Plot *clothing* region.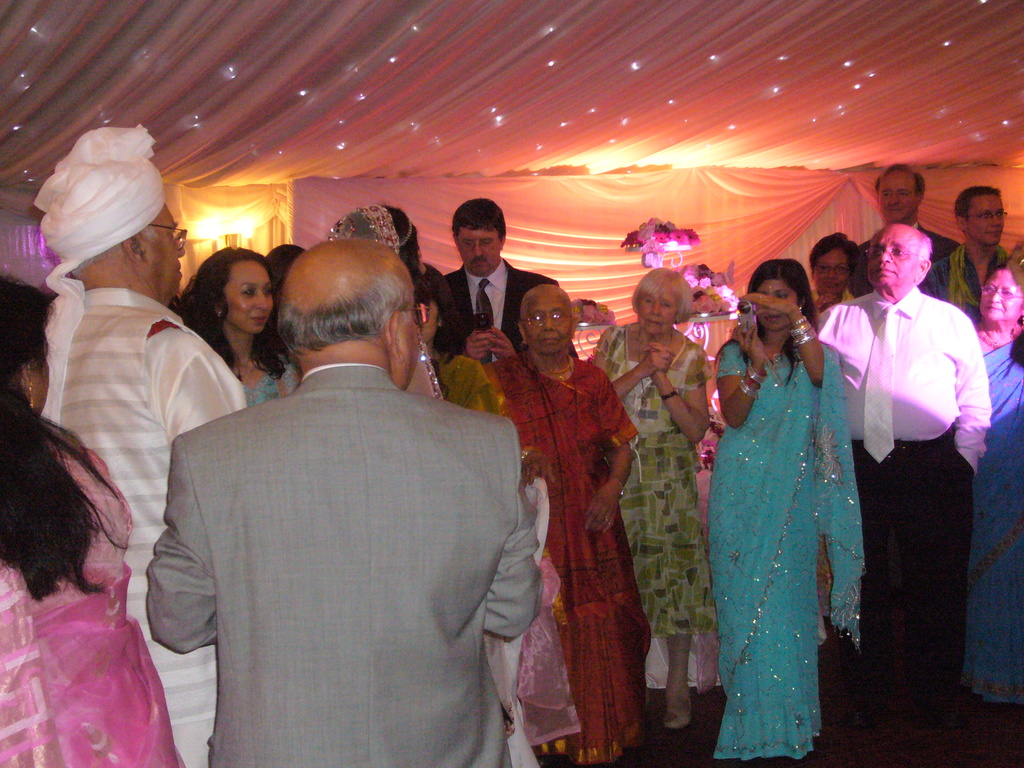
Plotted at BBox(977, 335, 1023, 711).
